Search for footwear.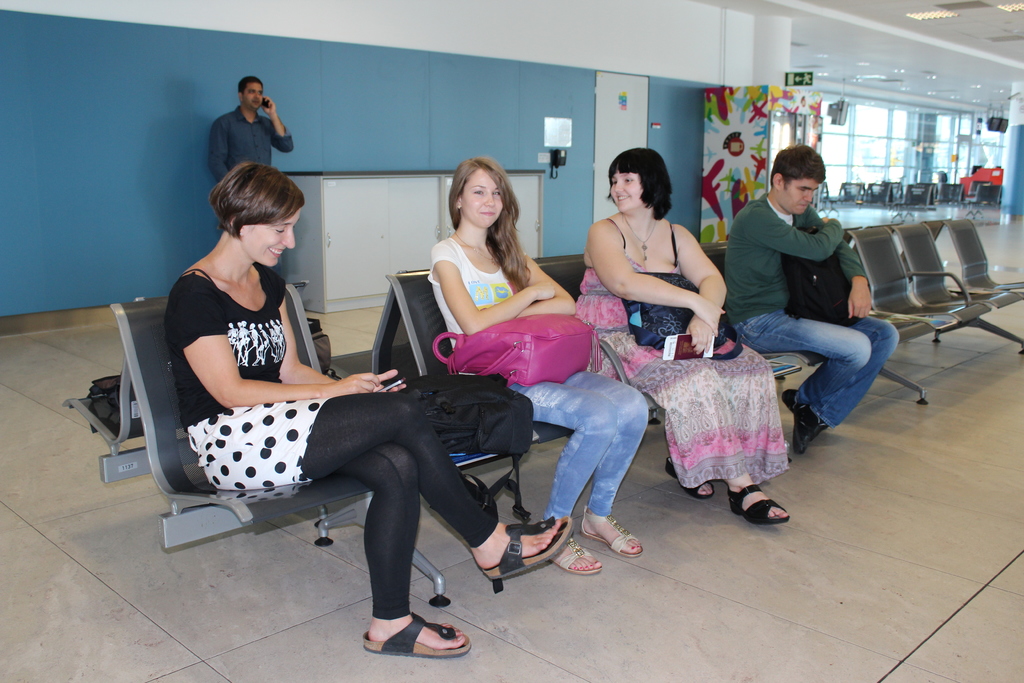
Found at Rect(780, 388, 811, 413).
